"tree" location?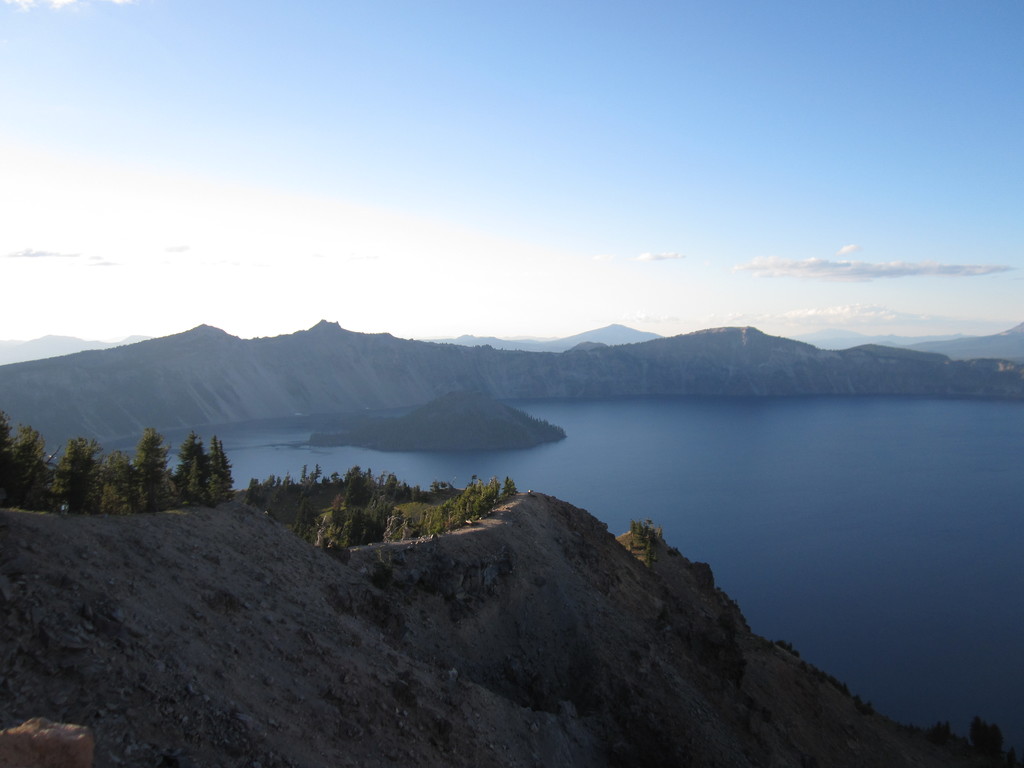
[x1=132, y1=431, x2=172, y2=512]
